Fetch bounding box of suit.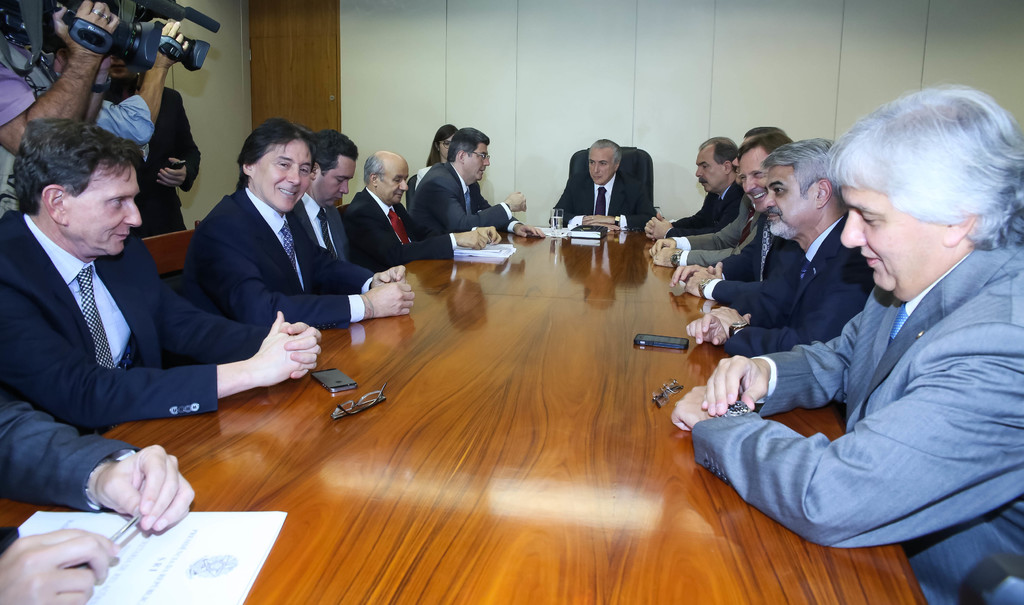
Bbox: Rect(0, 393, 145, 512).
